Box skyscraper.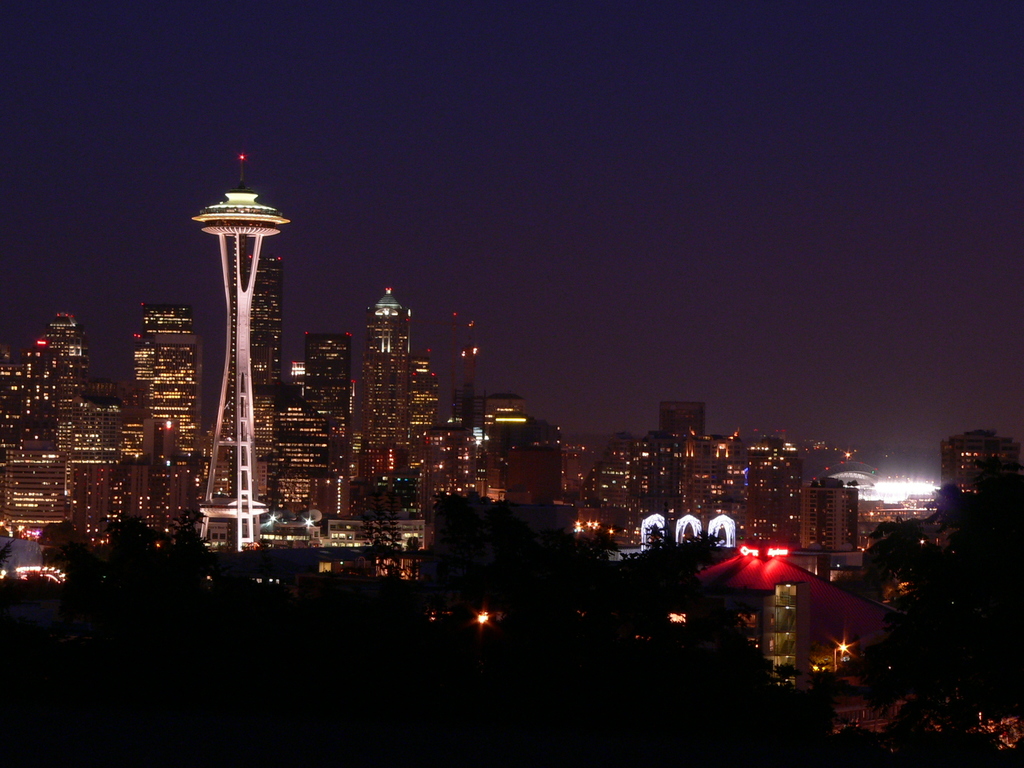
l=132, t=298, r=209, b=462.
